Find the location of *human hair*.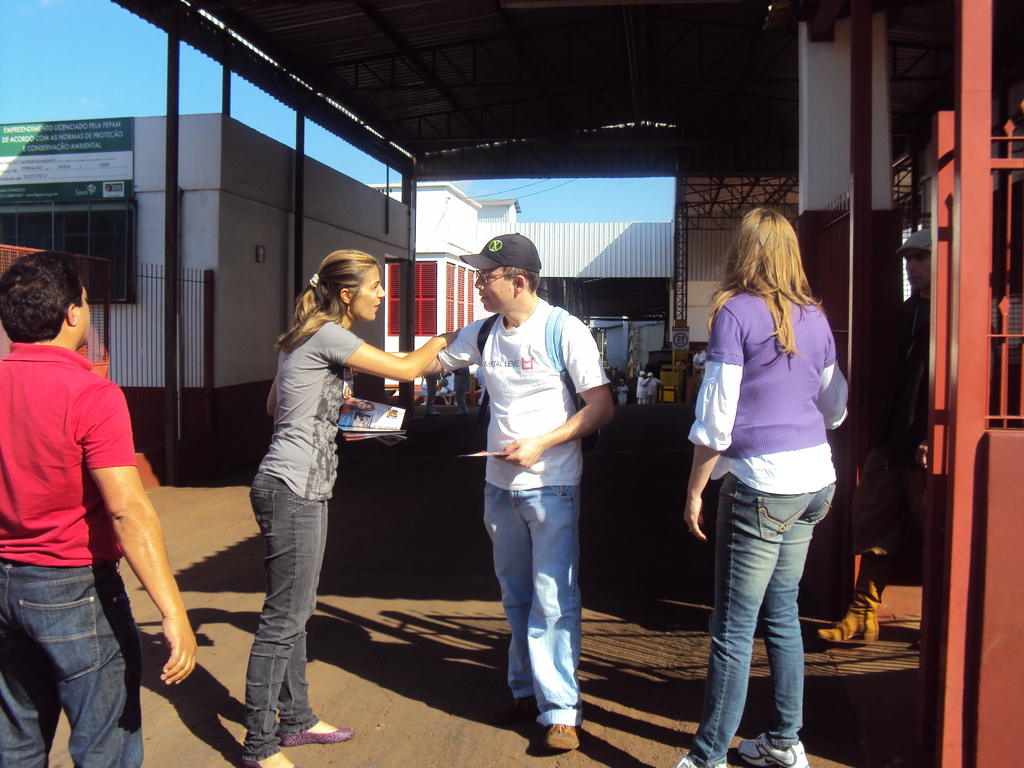
Location: x1=501, y1=262, x2=536, y2=298.
